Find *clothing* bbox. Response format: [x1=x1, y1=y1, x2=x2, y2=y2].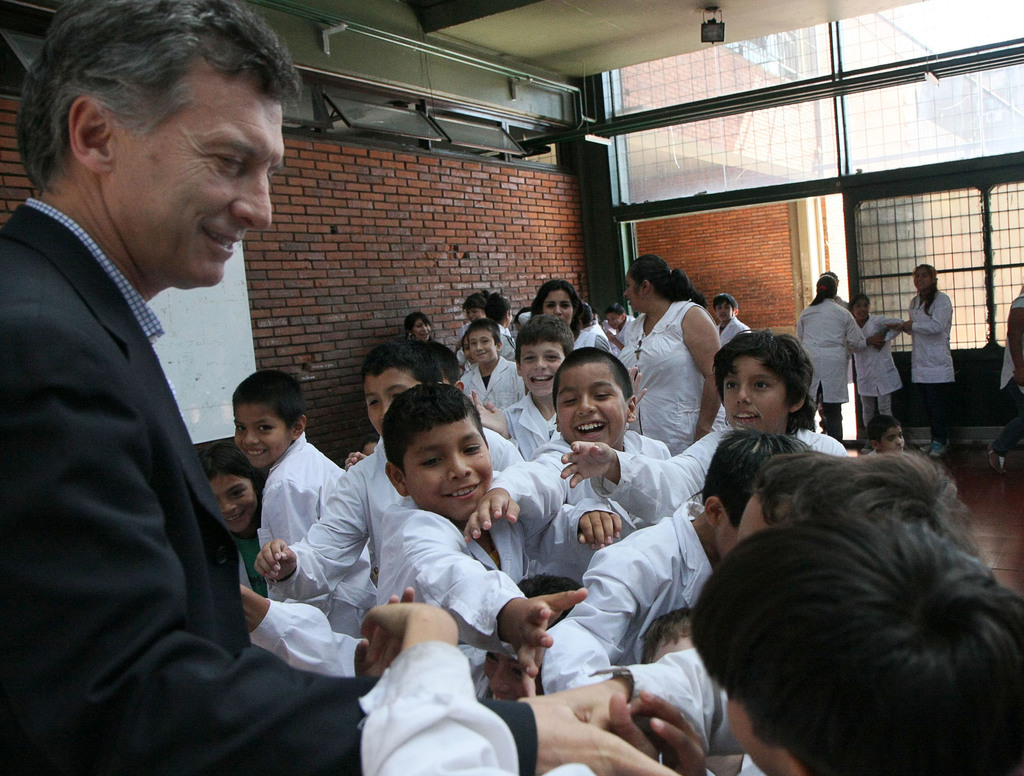
[x1=543, y1=501, x2=724, y2=699].
